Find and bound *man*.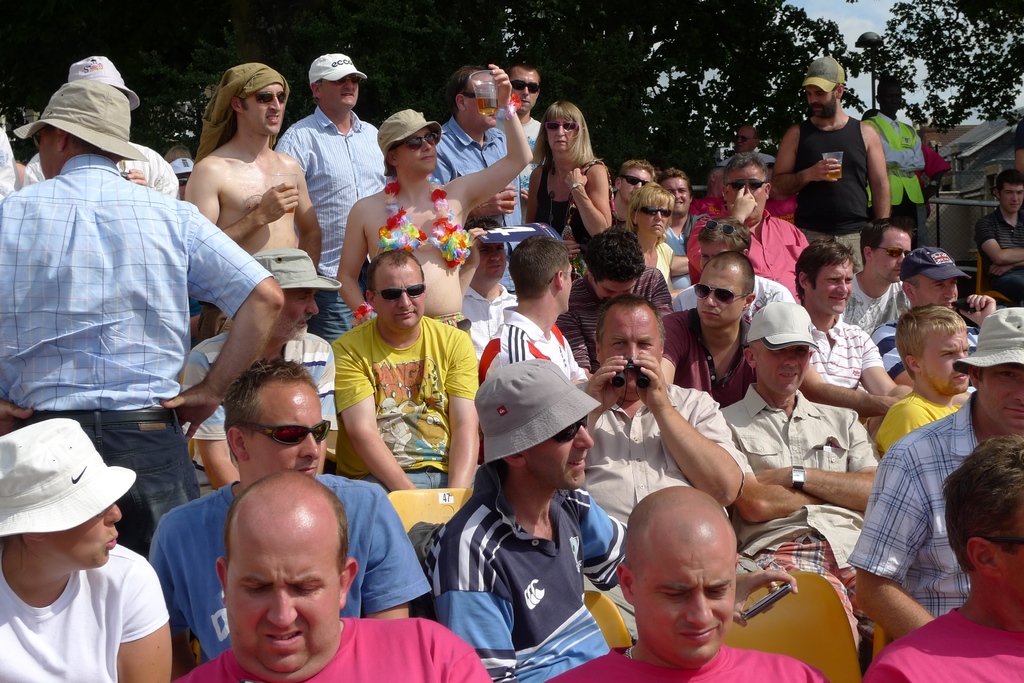
Bound: x1=654 y1=168 x2=720 y2=255.
